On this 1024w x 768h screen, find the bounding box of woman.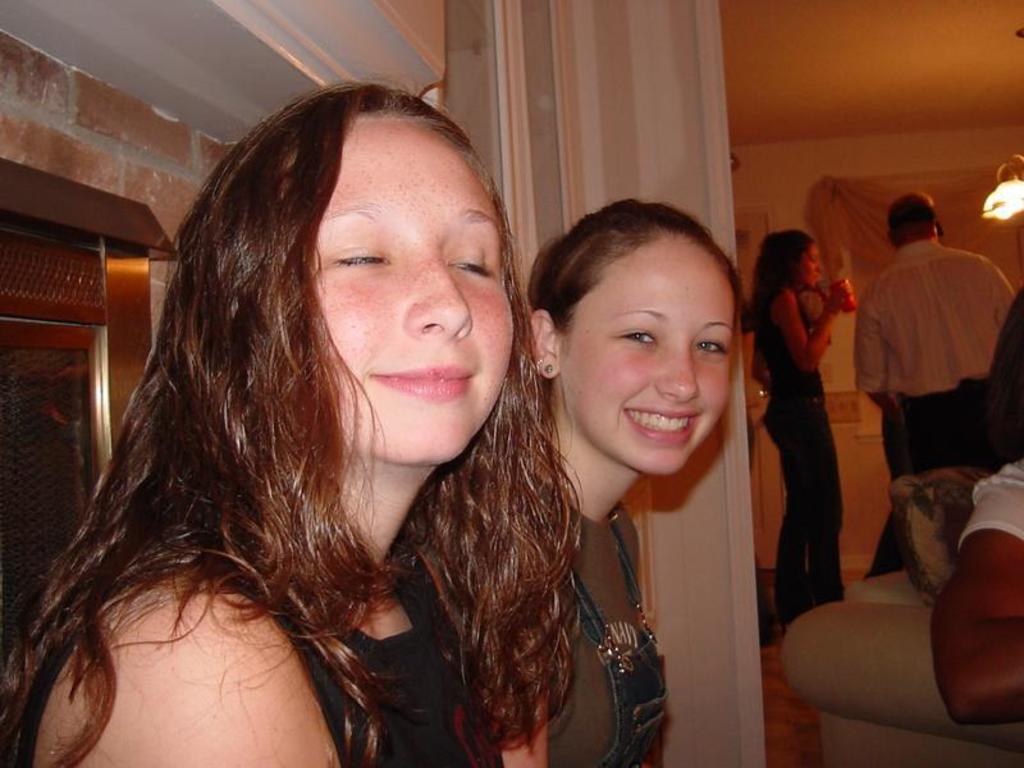
Bounding box: 0/76/586/767.
